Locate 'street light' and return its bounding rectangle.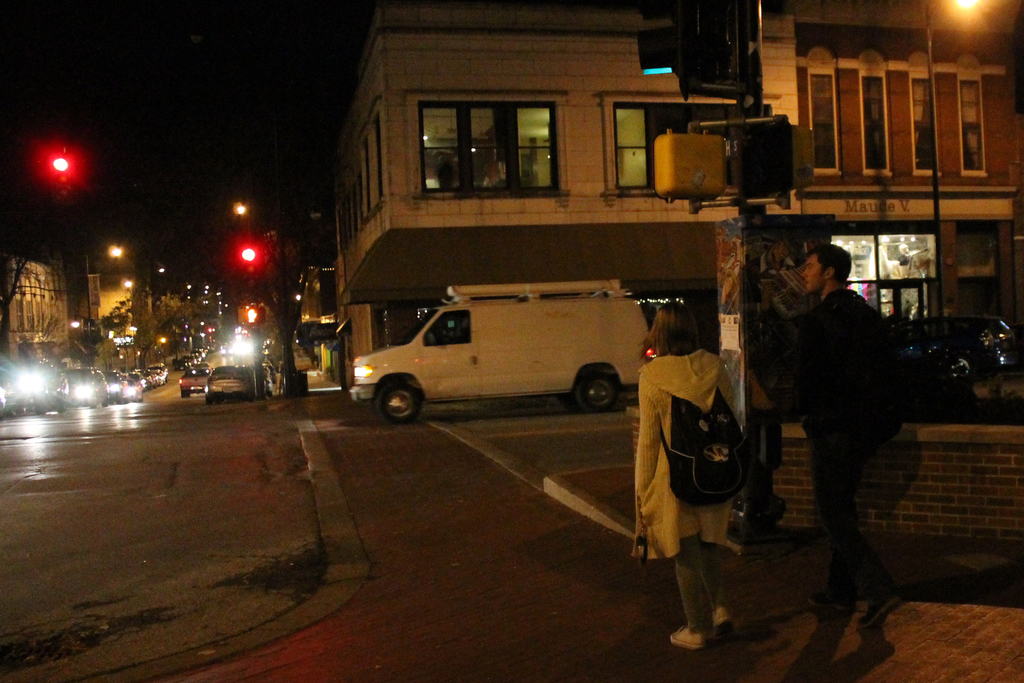
[182, 283, 196, 294].
